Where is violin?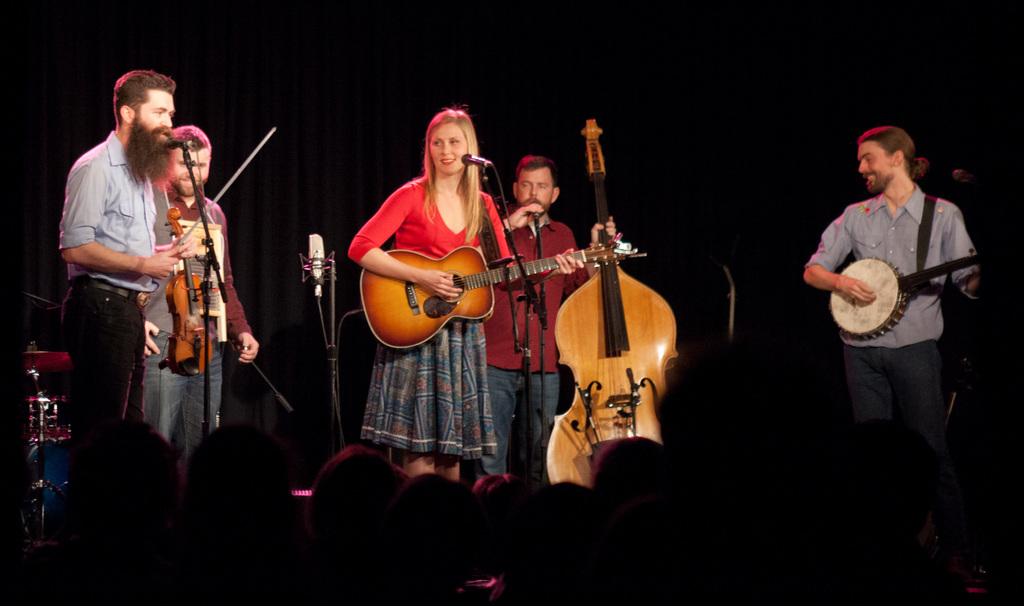
{"left": 163, "top": 130, "right": 276, "bottom": 382}.
